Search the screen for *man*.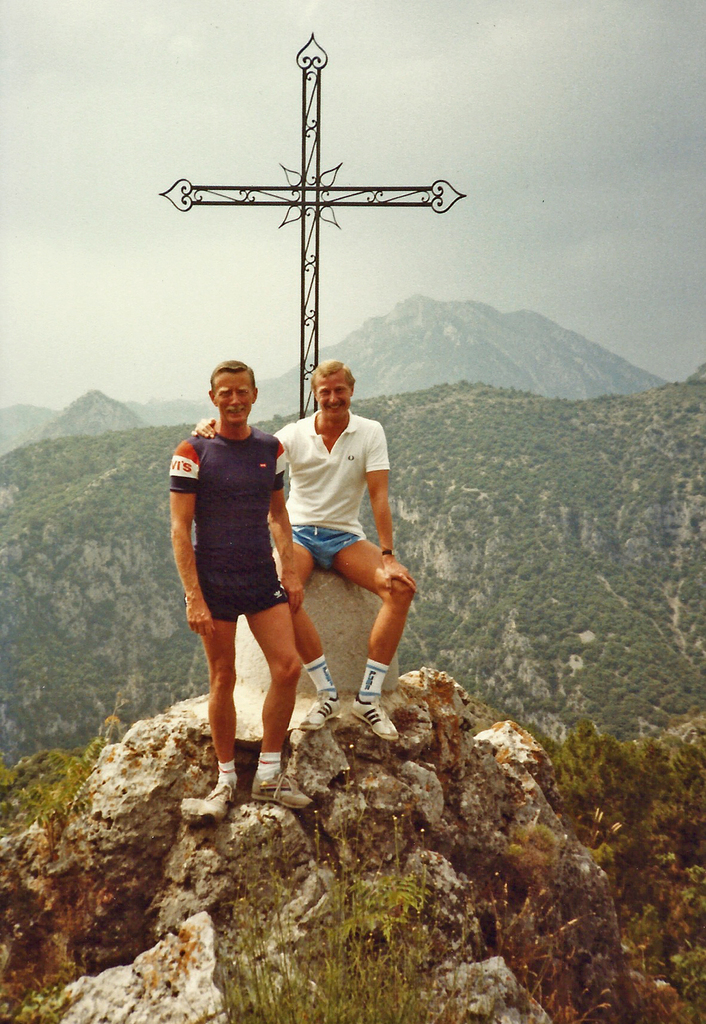
Found at box(258, 354, 411, 744).
